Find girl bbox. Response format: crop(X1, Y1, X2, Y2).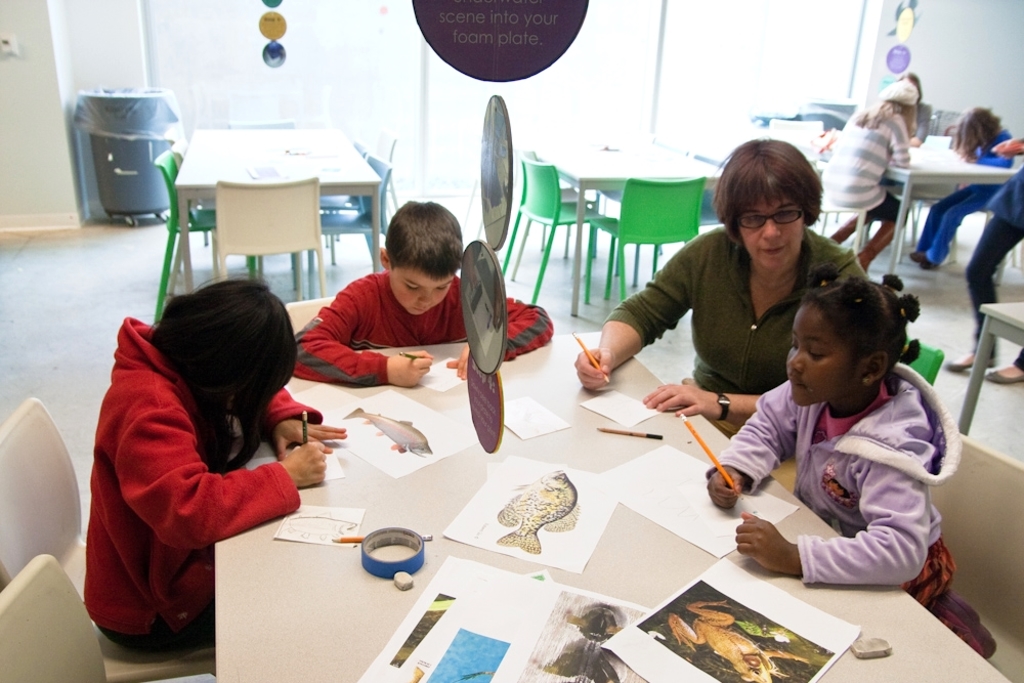
crop(907, 98, 1020, 268).
